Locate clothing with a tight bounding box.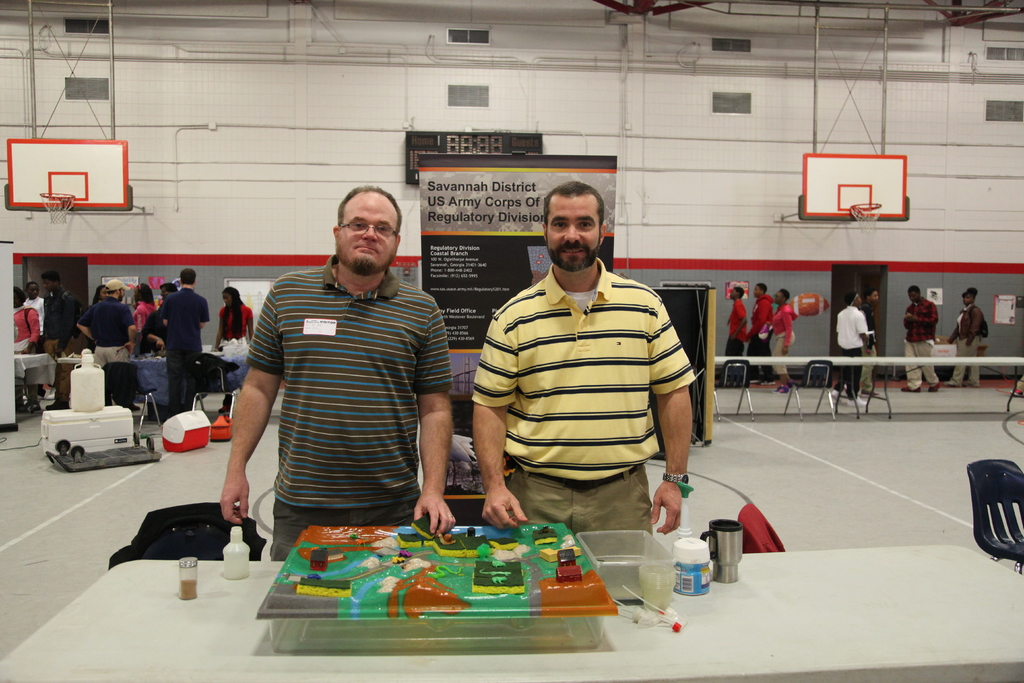
(left=77, top=295, right=135, bottom=368).
